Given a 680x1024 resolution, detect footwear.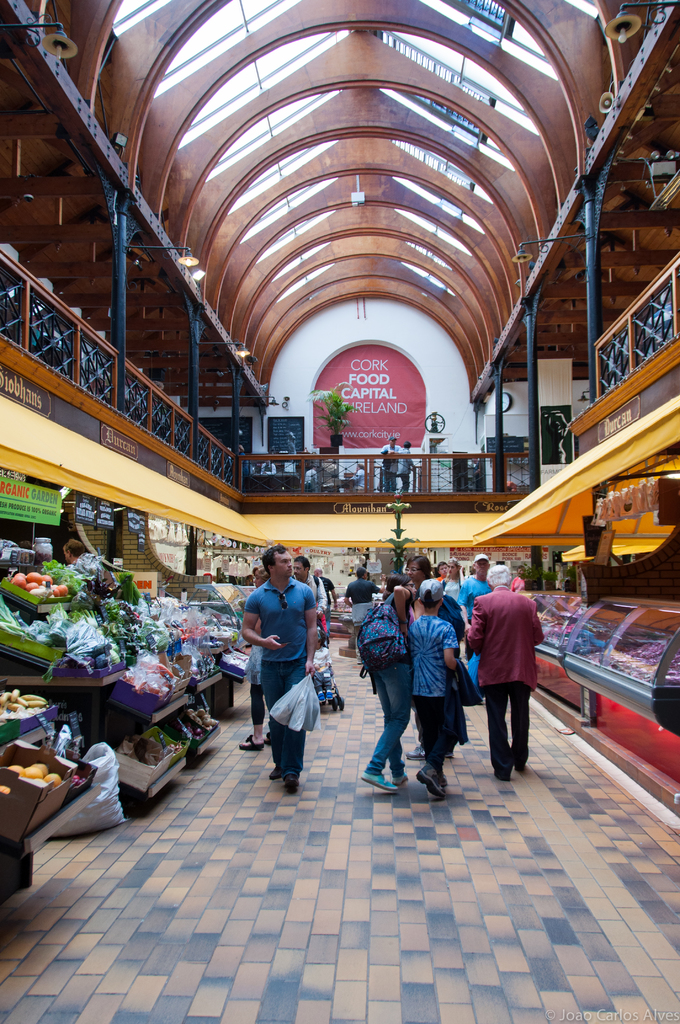
{"x1": 416, "y1": 764, "x2": 444, "y2": 804}.
